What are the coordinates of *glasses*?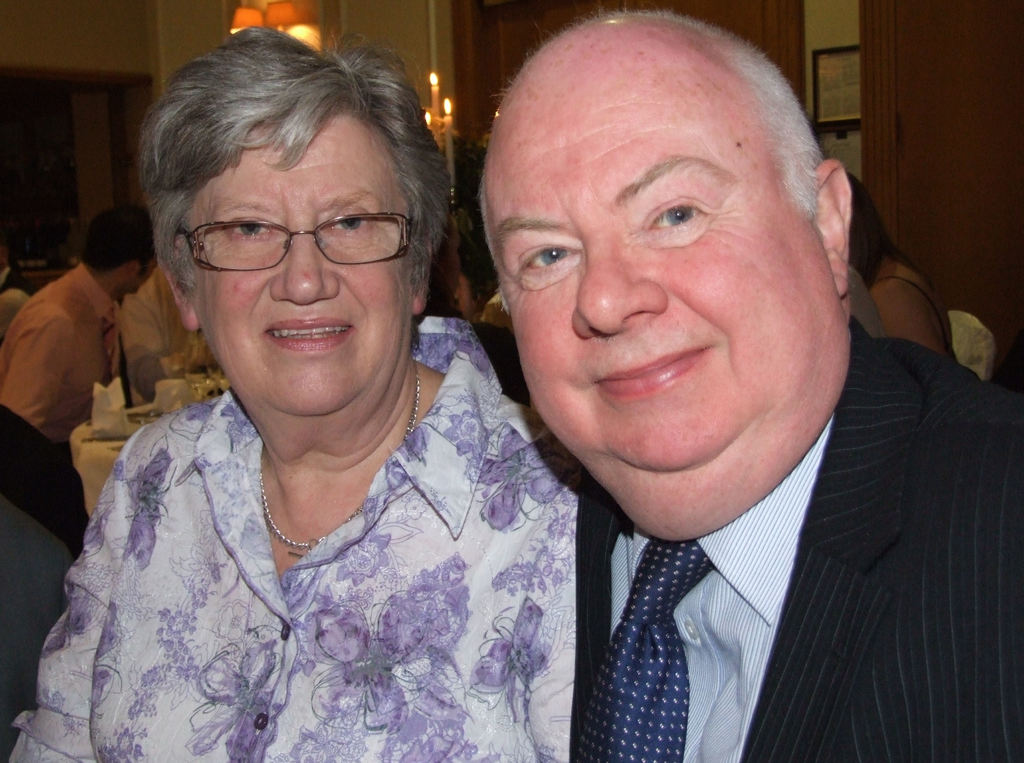
{"x1": 156, "y1": 203, "x2": 424, "y2": 290}.
